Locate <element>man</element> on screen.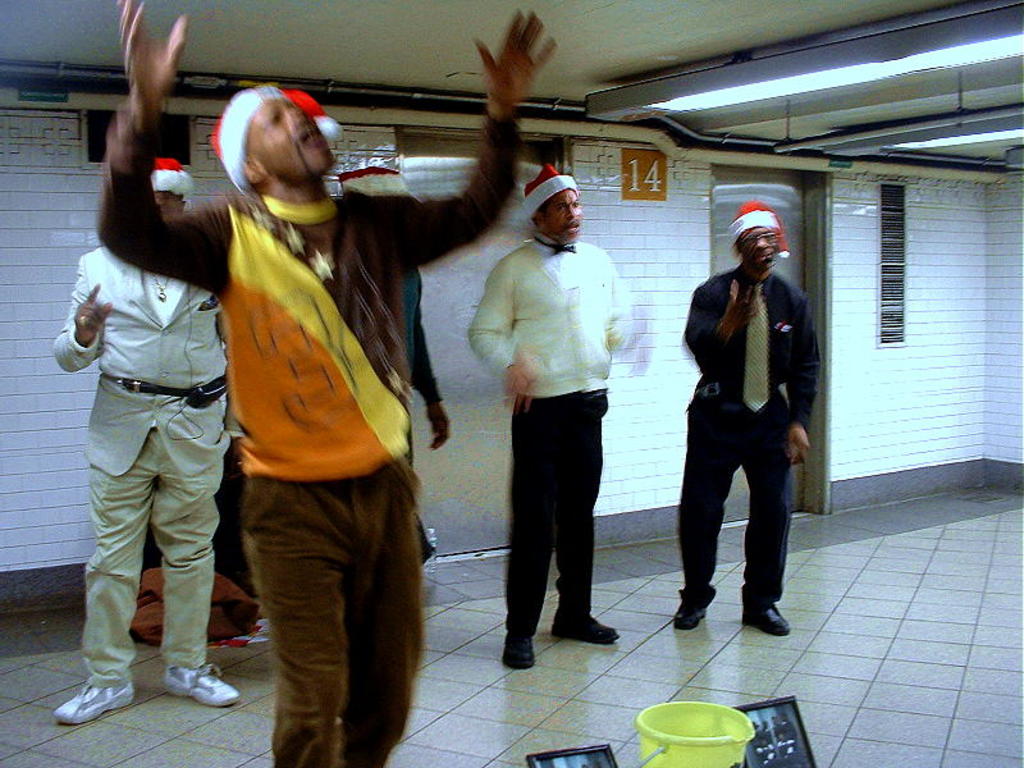
On screen at bbox=(95, 0, 559, 767).
